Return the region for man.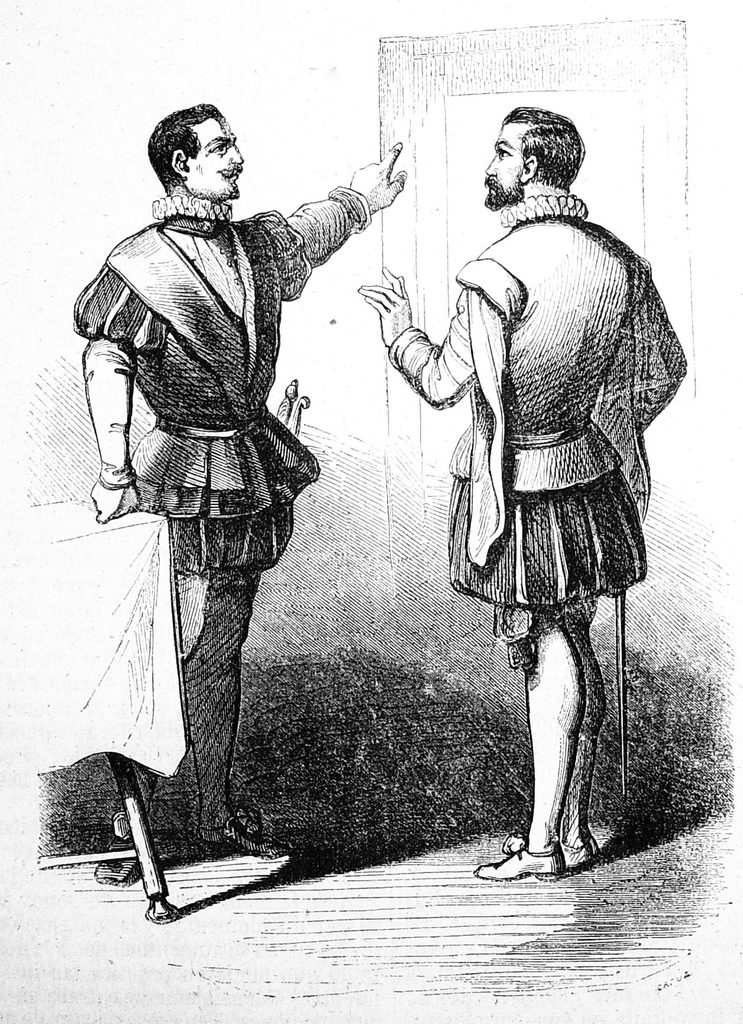
pyautogui.locateOnScreen(67, 99, 408, 852).
